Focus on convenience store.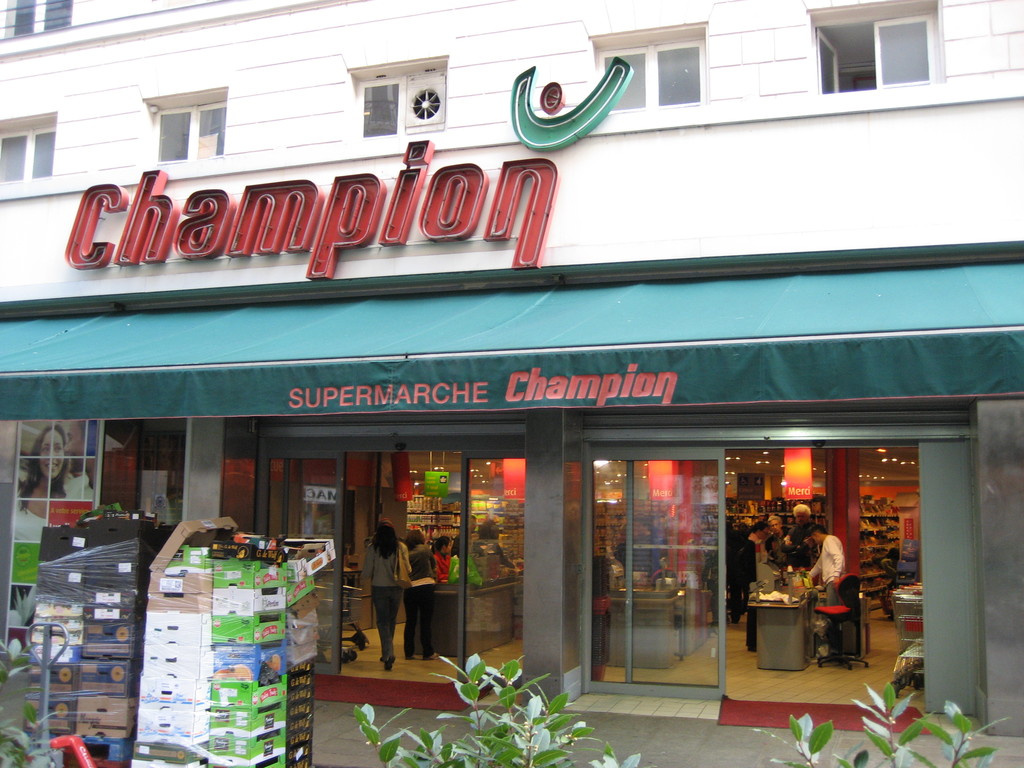
Focused at box=[0, 28, 1023, 751].
